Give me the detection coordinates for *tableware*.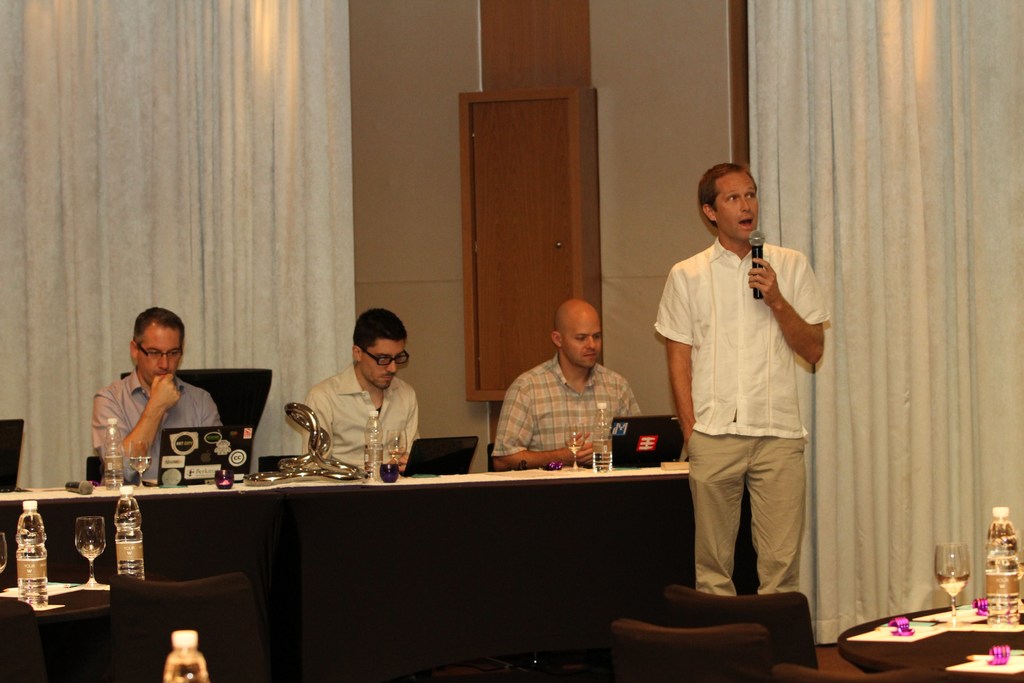
pyautogui.locateOnScreen(568, 429, 585, 459).
